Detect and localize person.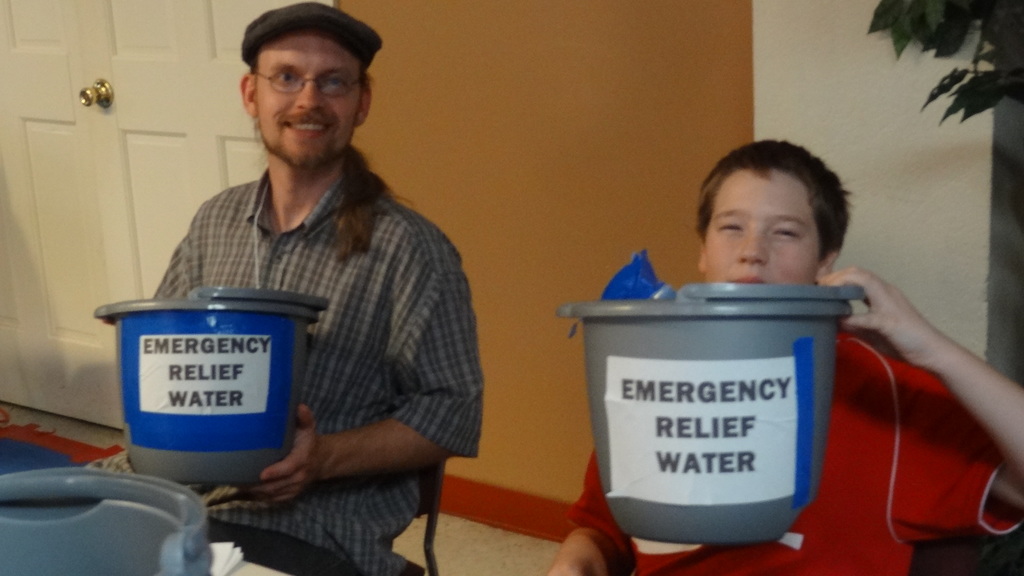
Localized at 148,10,481,524.
